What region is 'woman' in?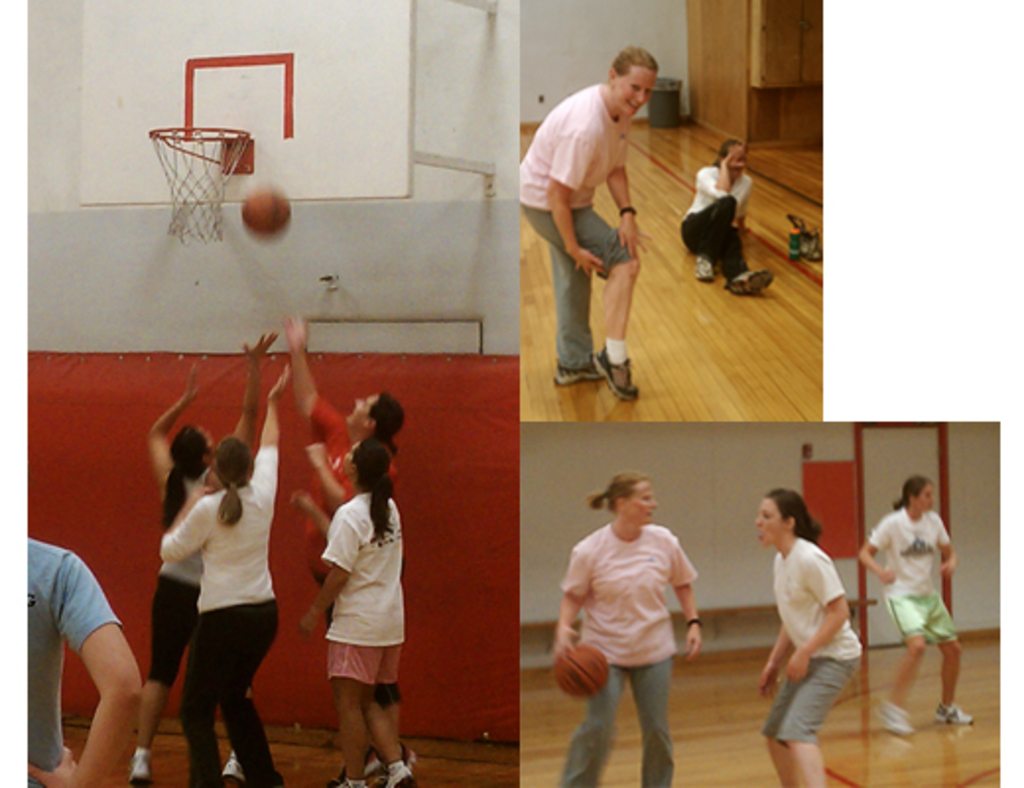
x1=282, y1=435, x2=417, y2=786.
